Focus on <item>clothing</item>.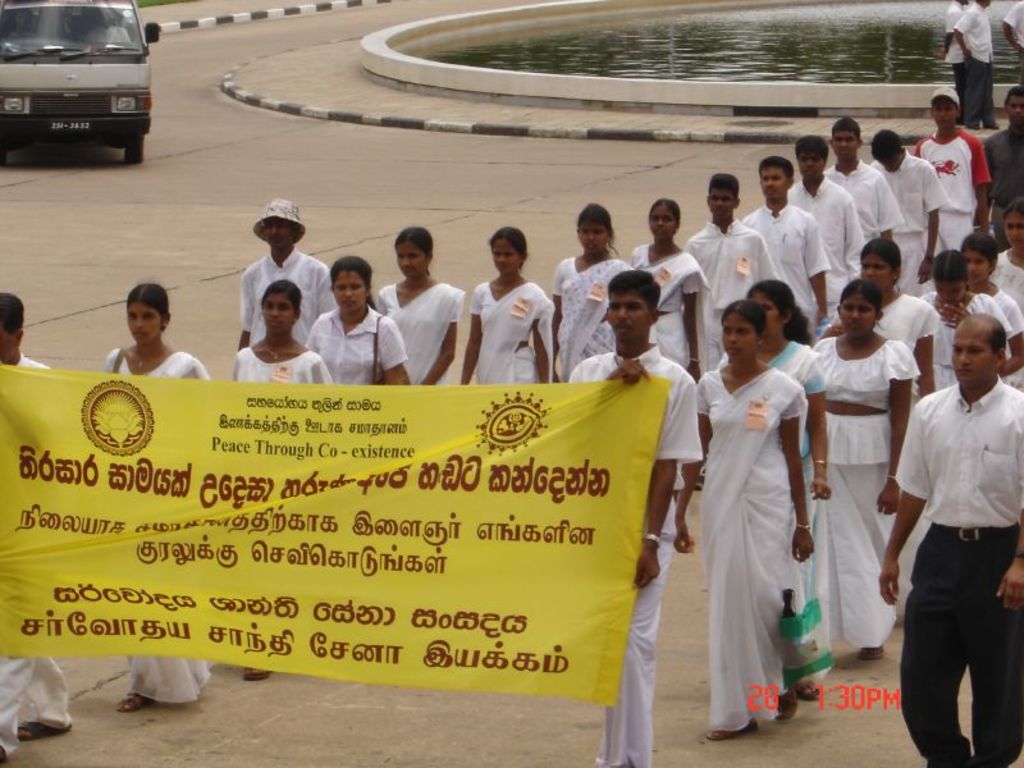
Focused at locate(826, 159, 904, 236).
